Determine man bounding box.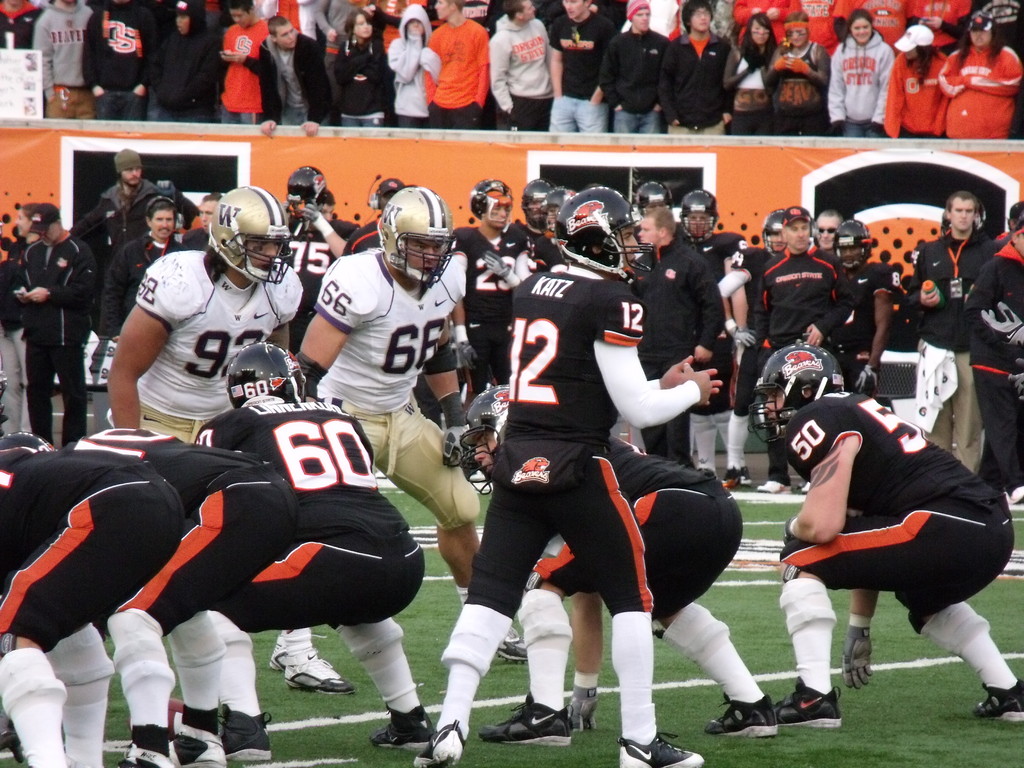
Determined: (x1=806, y1=0, x2=852, y2=56).
